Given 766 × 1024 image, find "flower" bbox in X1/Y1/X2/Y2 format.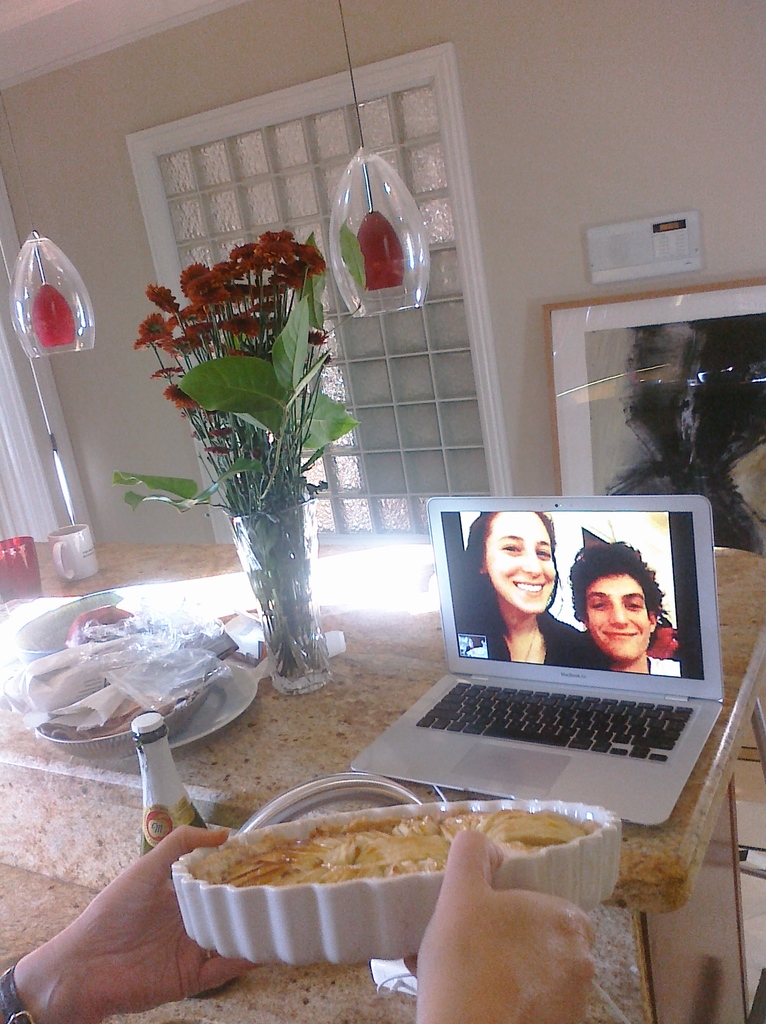
211/424/231/436.
